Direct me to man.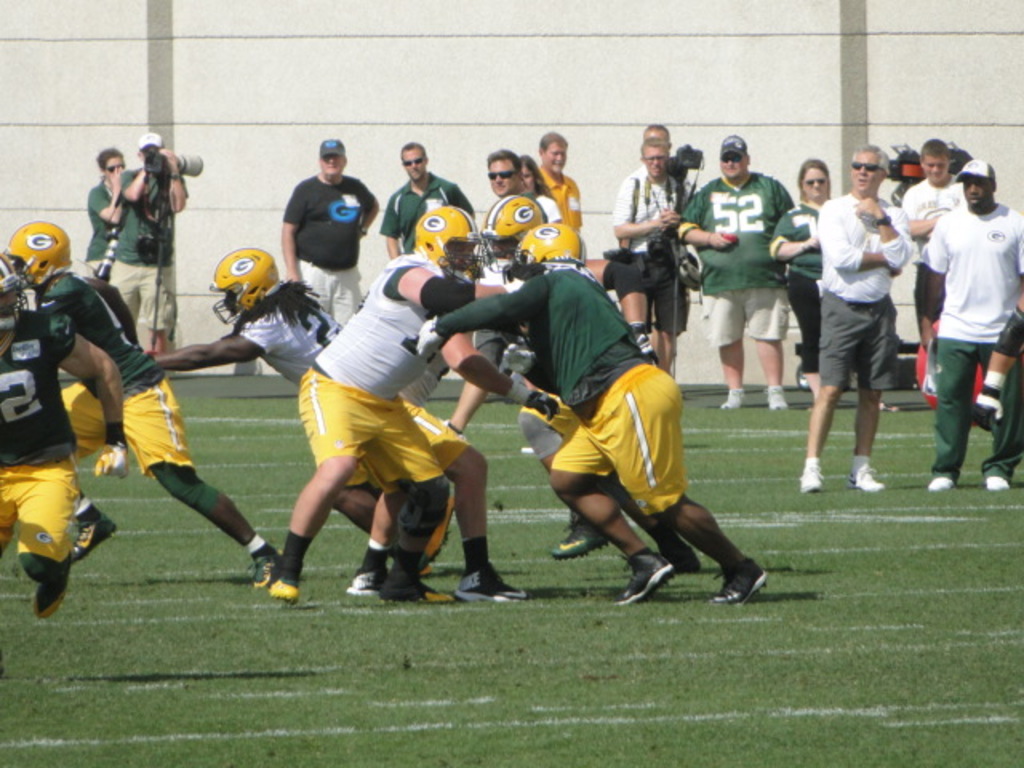
Direction: (left=637, top=122, right=669, bottom=147).
